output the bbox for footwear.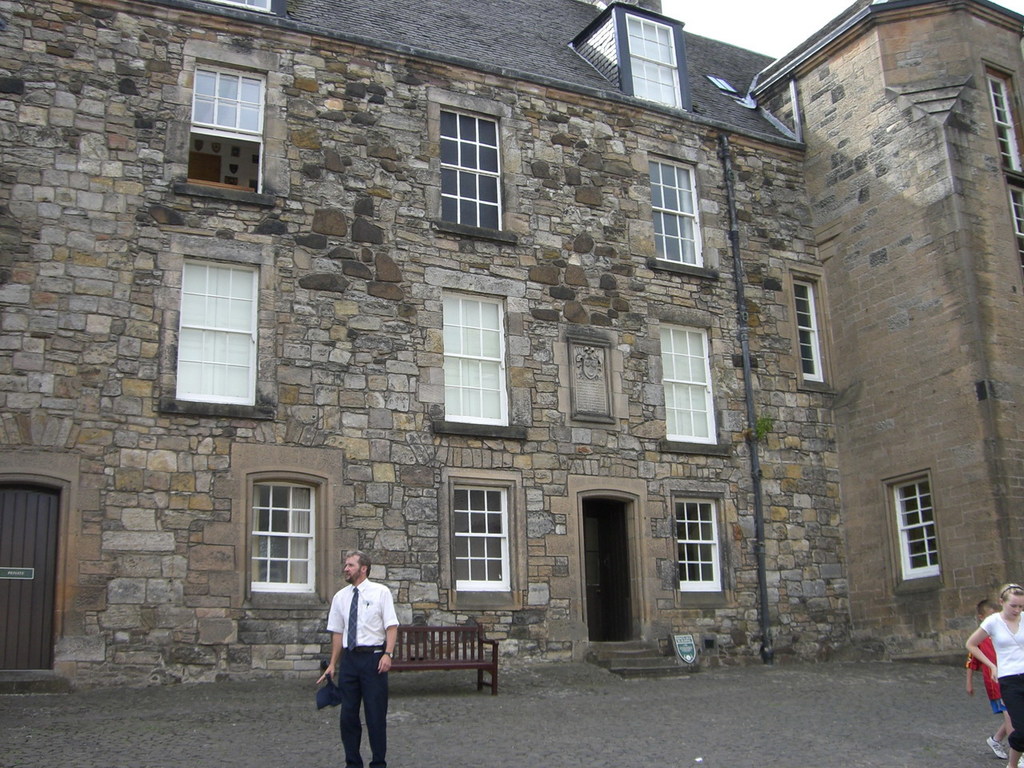
[983,734,1011,762].
